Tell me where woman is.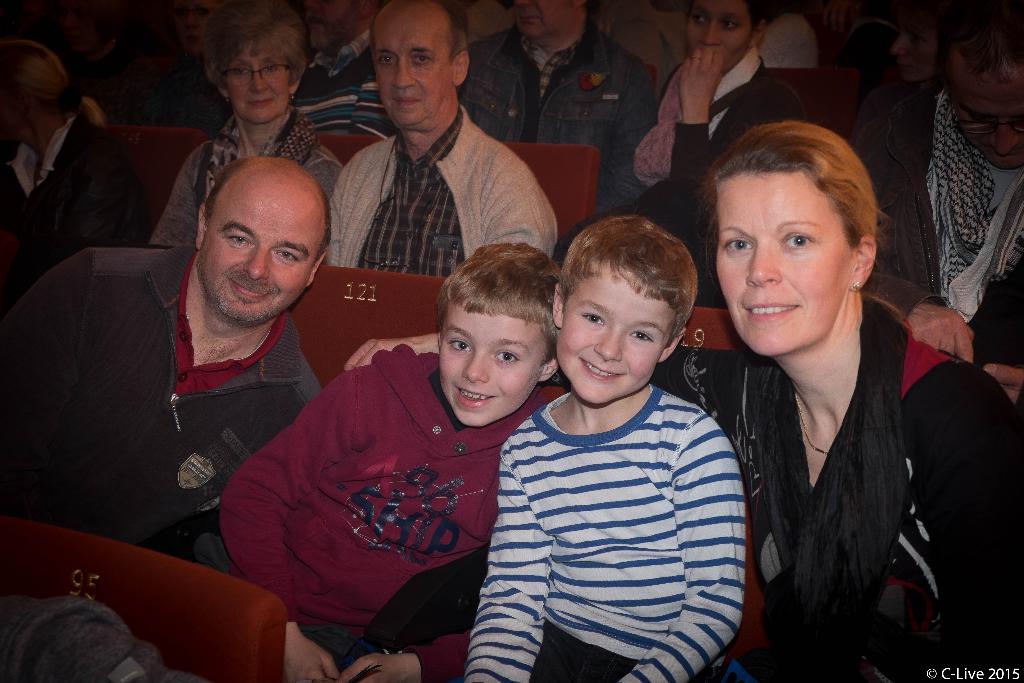
woman is at {"x1": 630, "y1": 0, "x2": 813, "y2": 308}.
